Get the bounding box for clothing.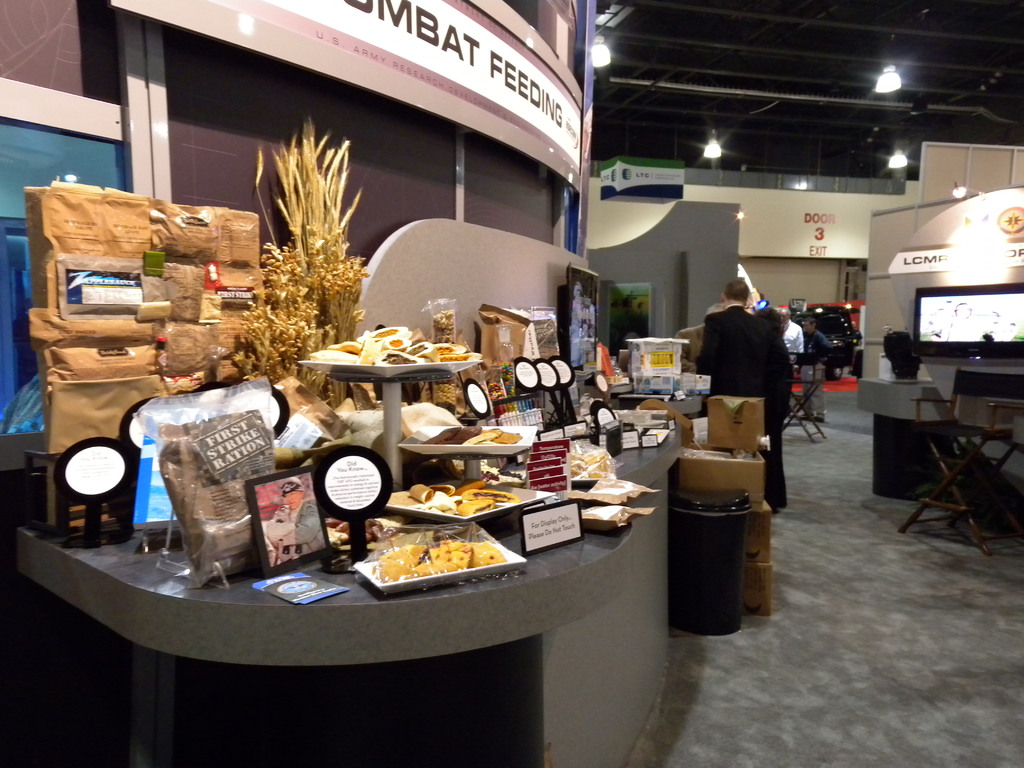
box(778, 321, 808, 360).
